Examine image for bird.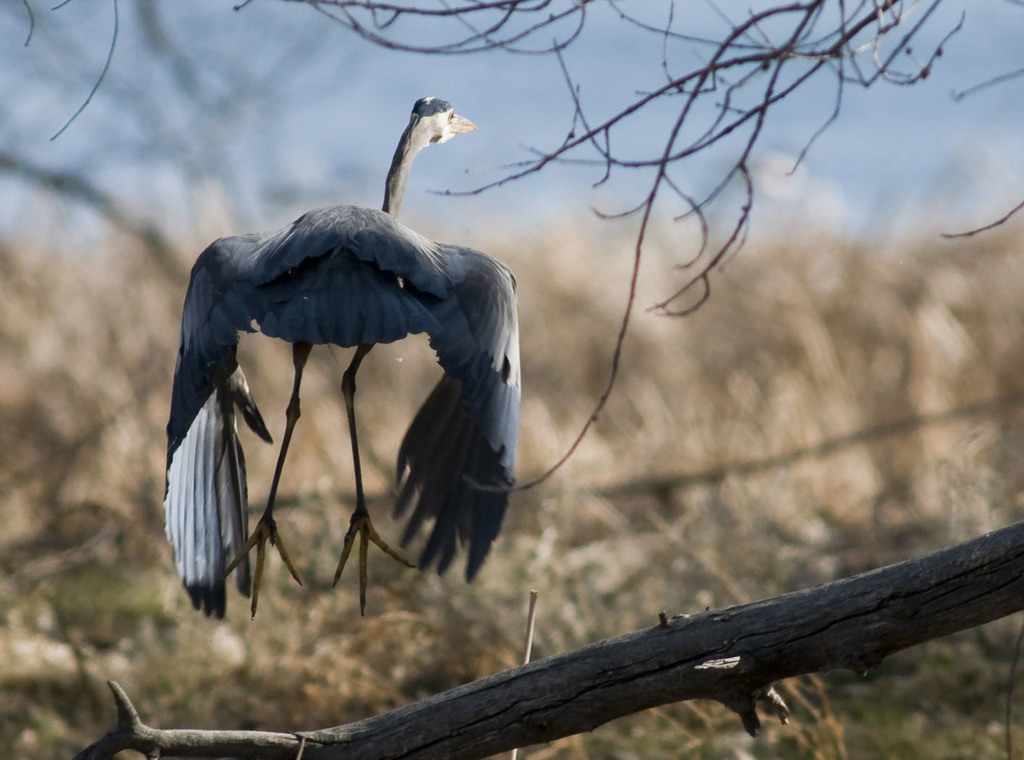
Examination result: detection(206, 106, 553, 615).
